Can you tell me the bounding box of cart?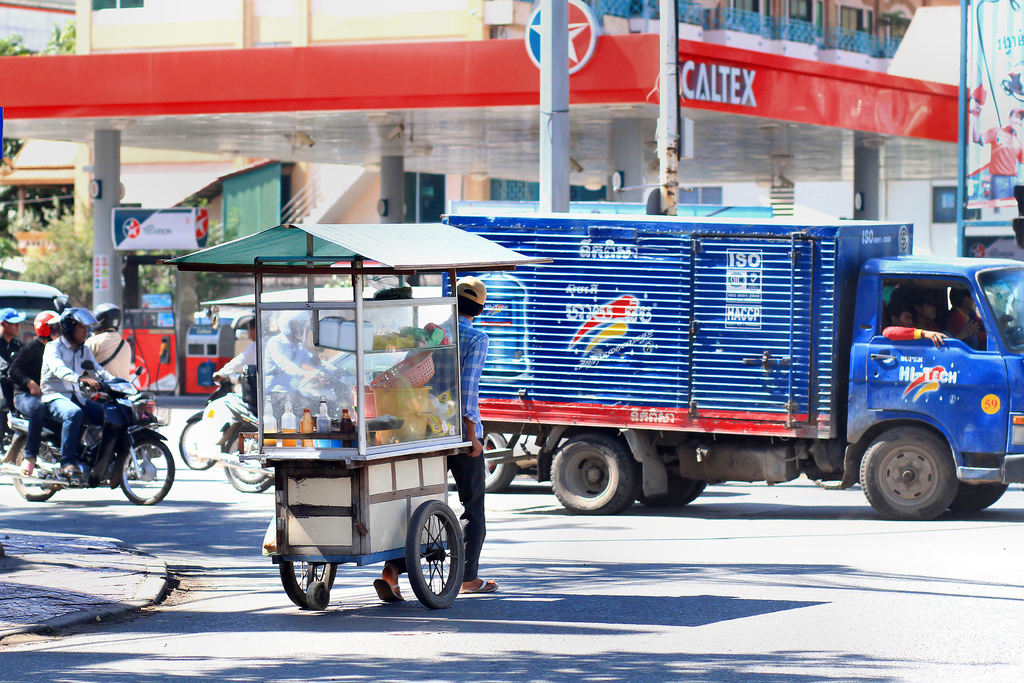
box=[157, 220, 554, 610].
